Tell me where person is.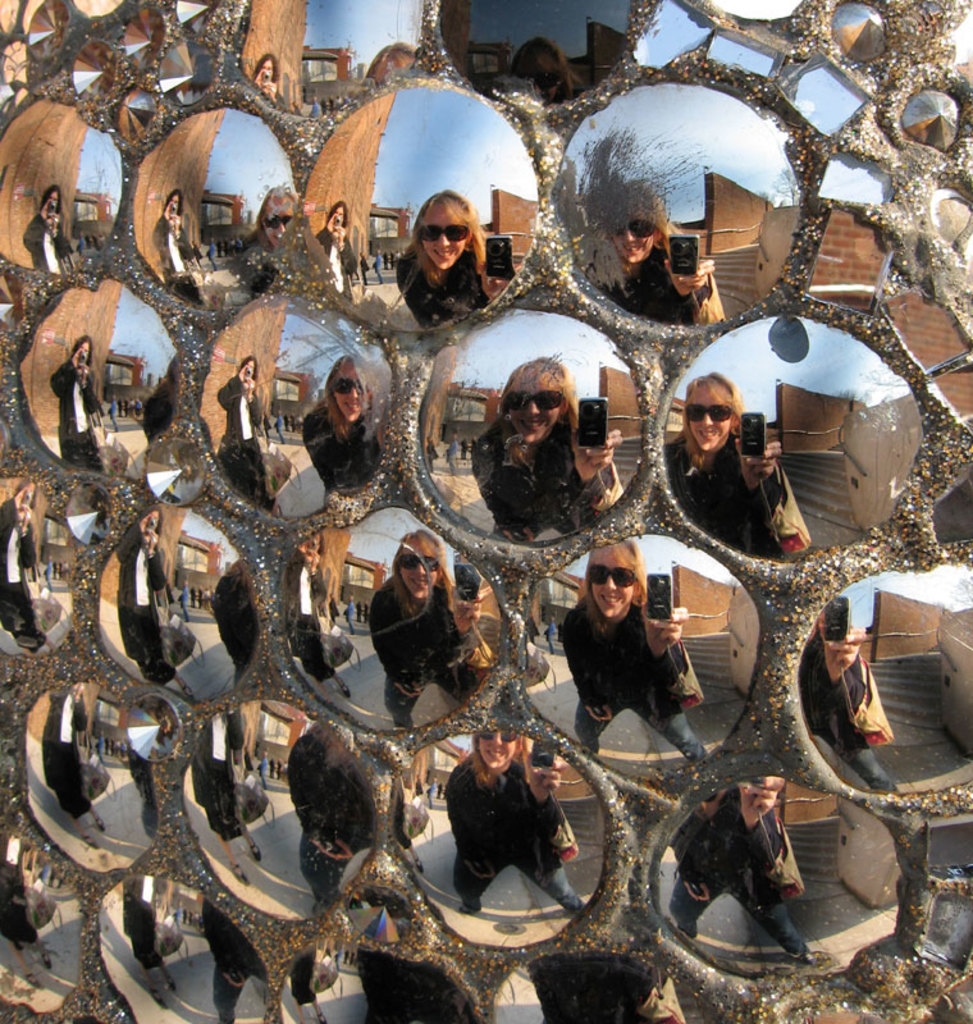
person is at <region>58, 334, 111, 475</region>.
